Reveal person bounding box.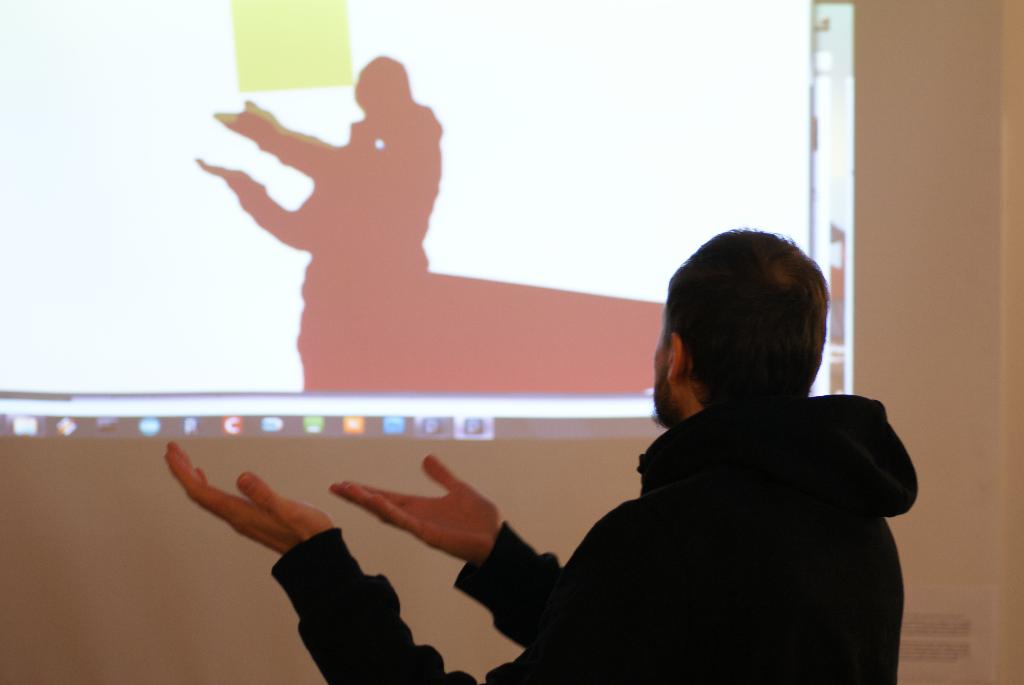
Revealed: {"left": 159, "top": 226, "right": 919, "bottom": 684}.
